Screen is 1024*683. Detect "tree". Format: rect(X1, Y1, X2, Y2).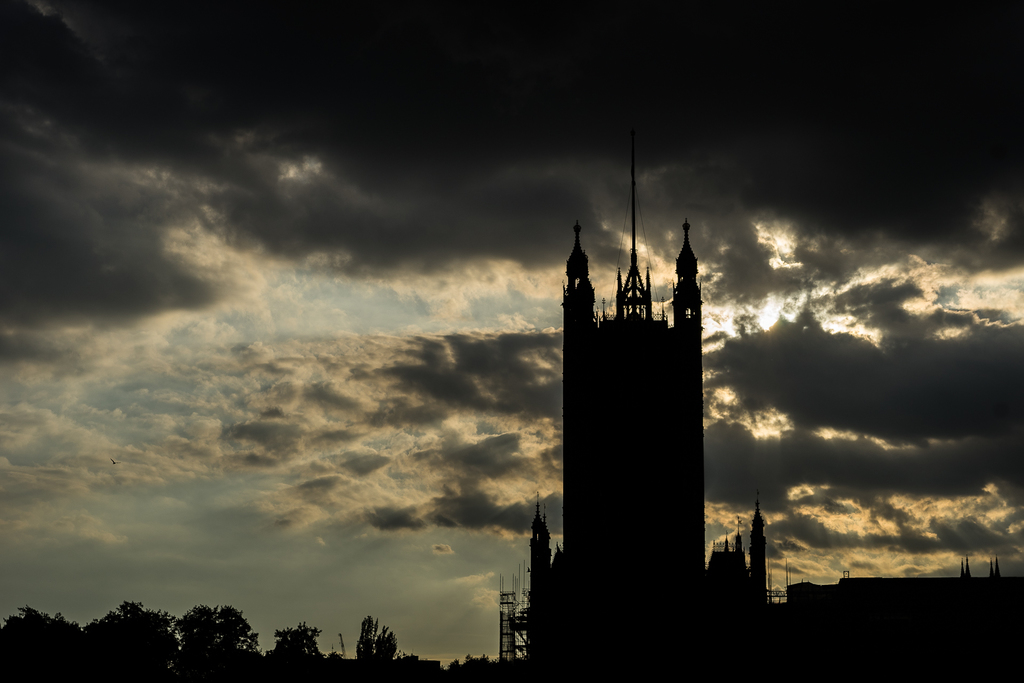
rect(83, 598, 185, 682).
